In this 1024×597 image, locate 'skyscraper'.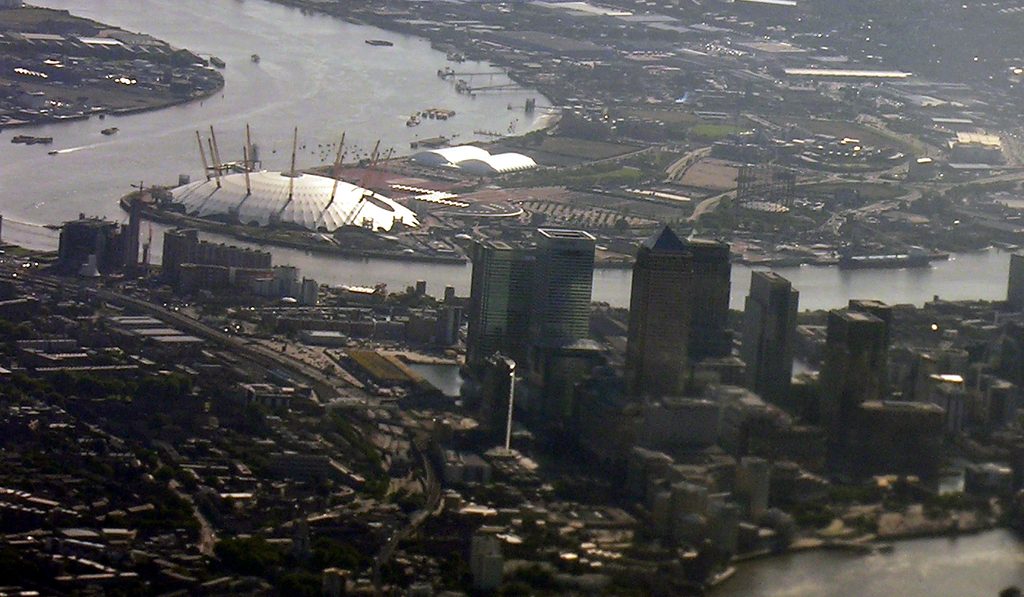
Bounding box: rect(690, 234, 742, 389).
